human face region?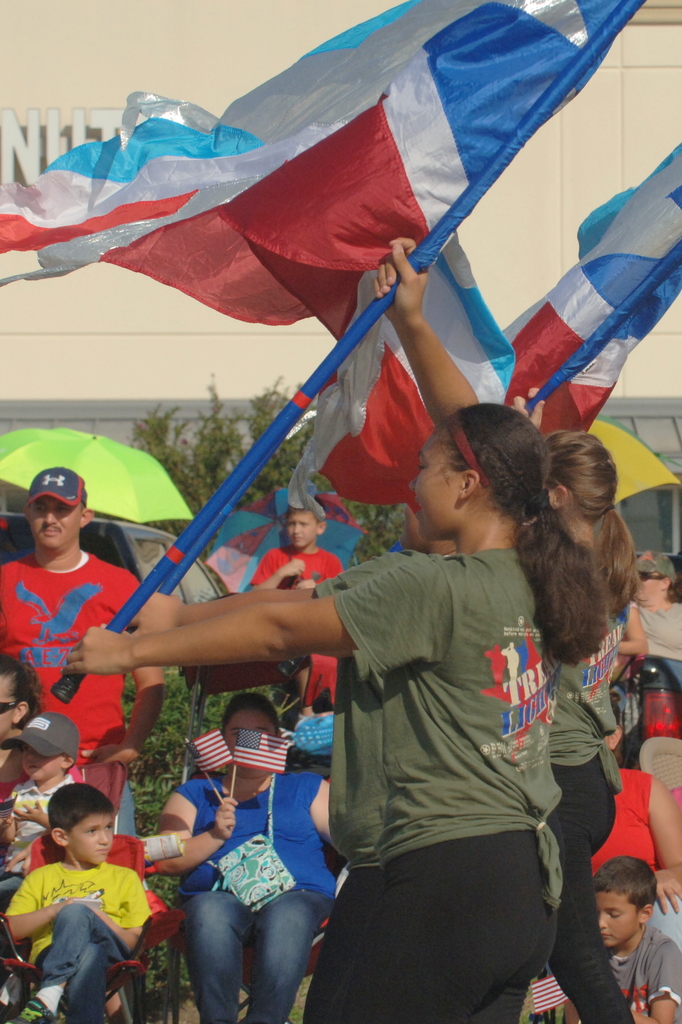
[left=69, top=815, right=111, bottom=865]
